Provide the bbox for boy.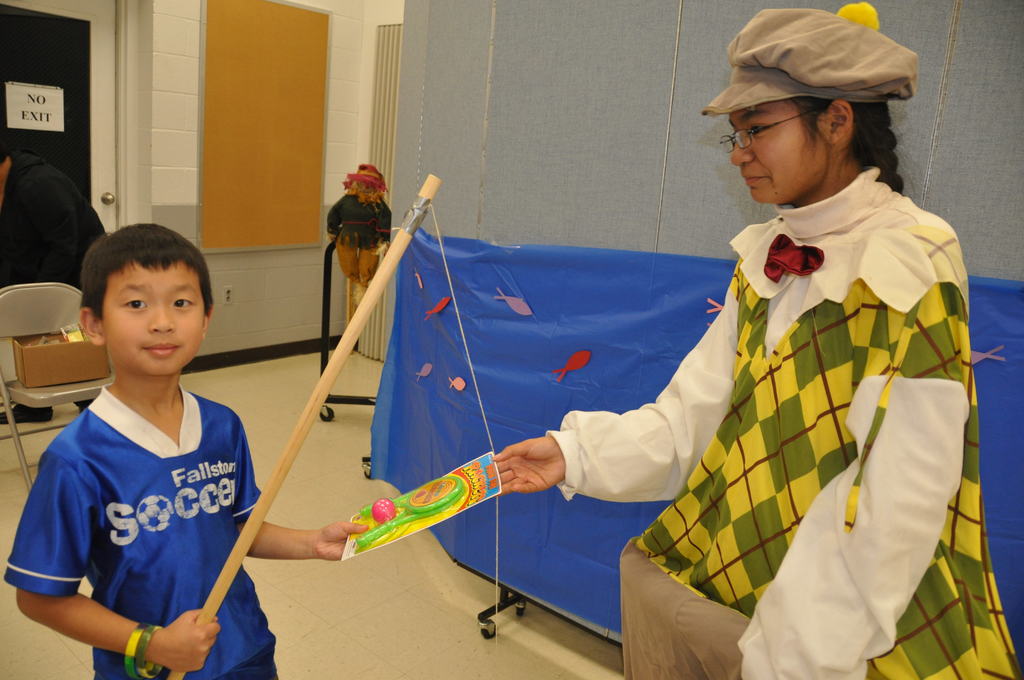
(left=1, top=218, right=367, bottom=679).
